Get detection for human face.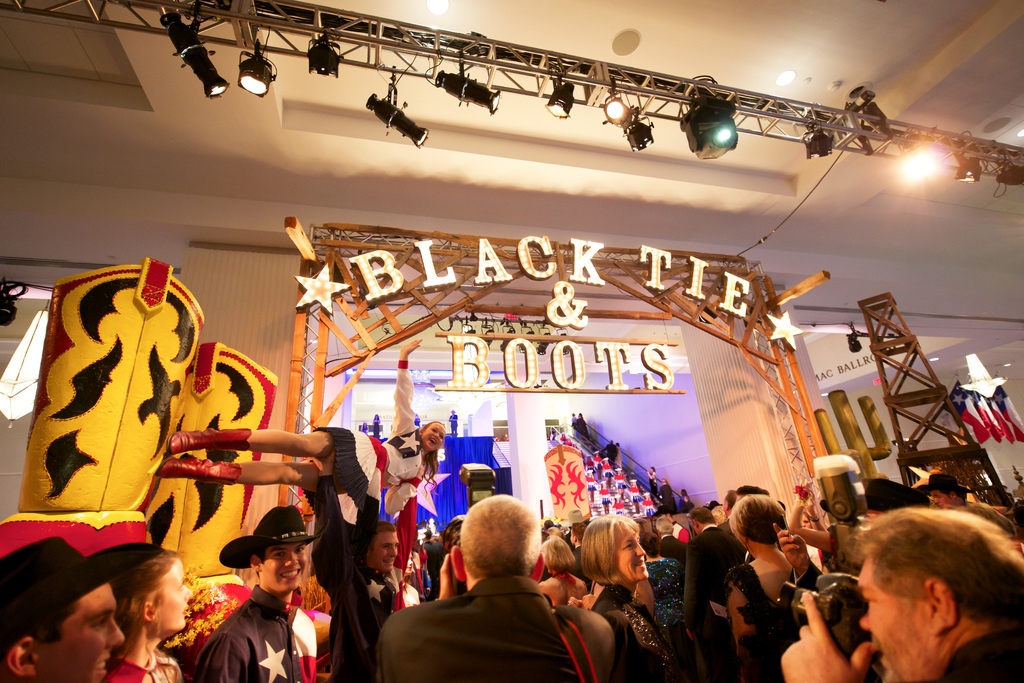
Detection: <box>44,585,129,682</box>.
